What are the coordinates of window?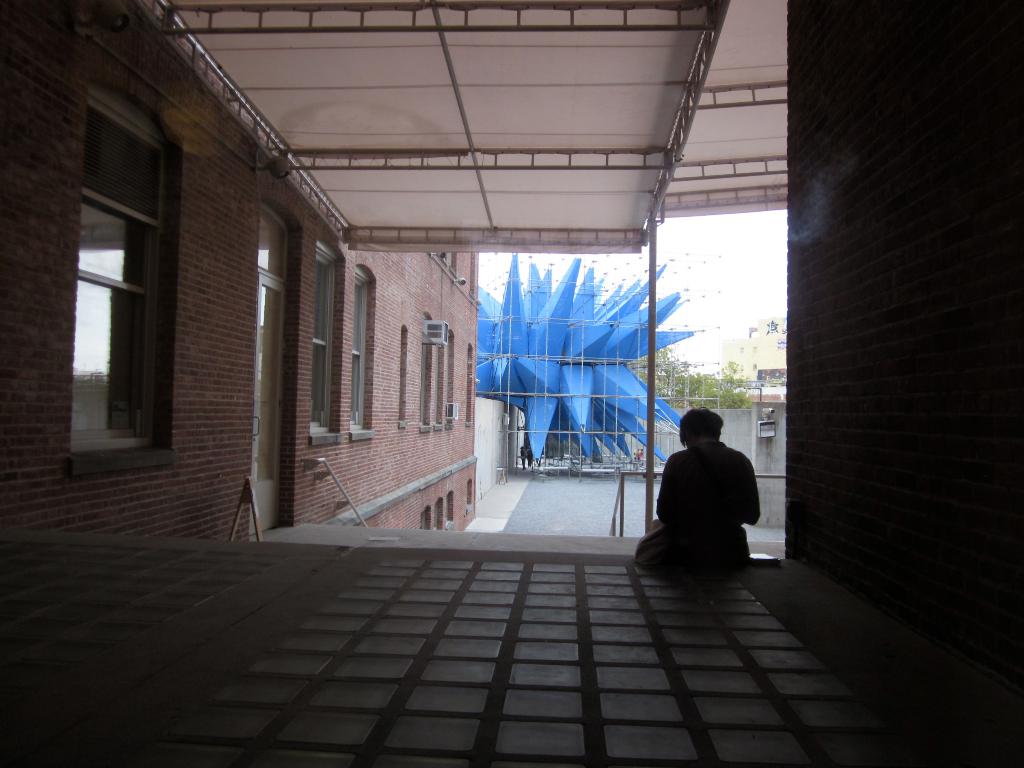
417 508 429 529.
